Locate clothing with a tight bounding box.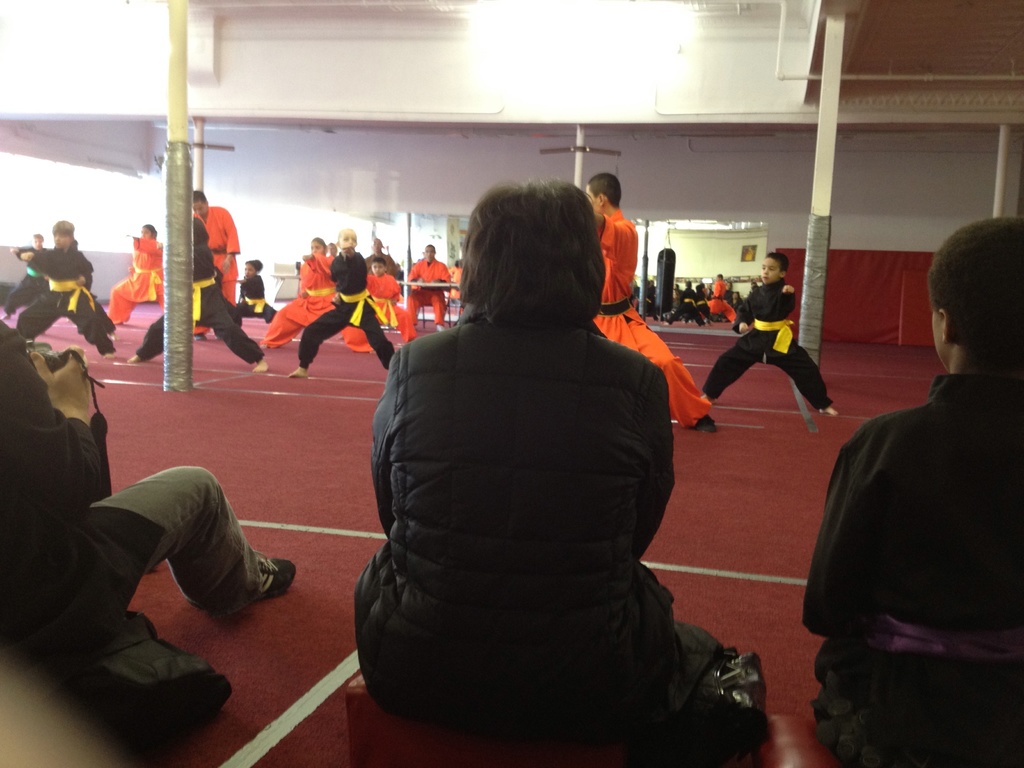
798 372 1023 765.
